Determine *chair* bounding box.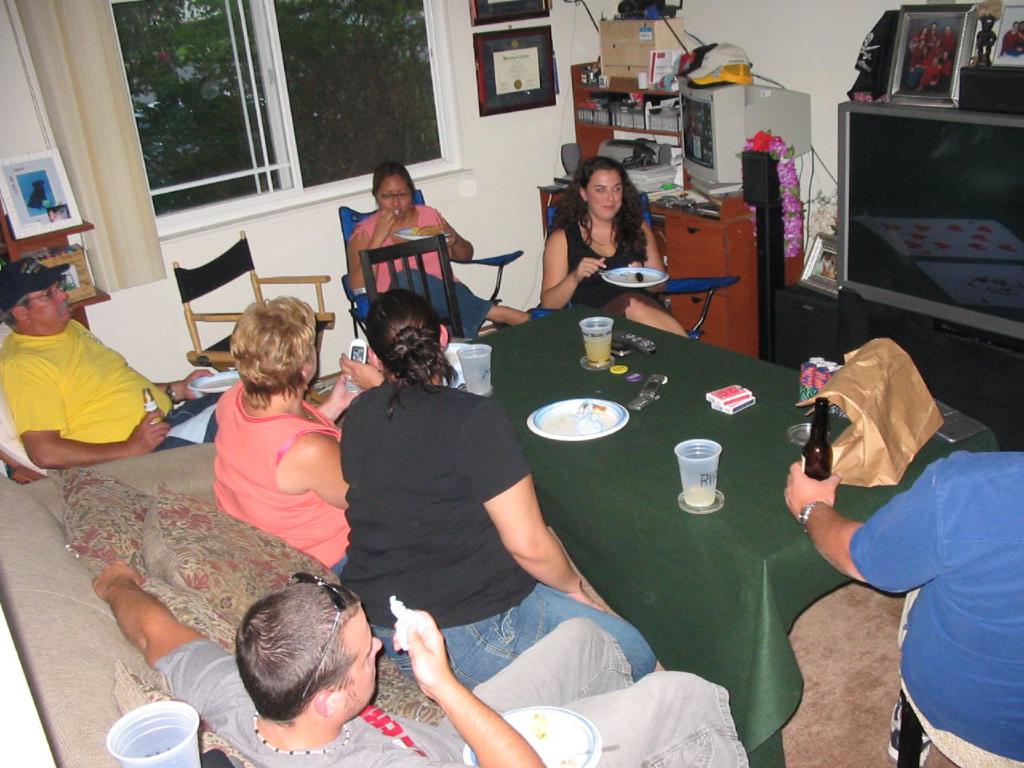
Determined: <box>525,191,738,346</box>.
